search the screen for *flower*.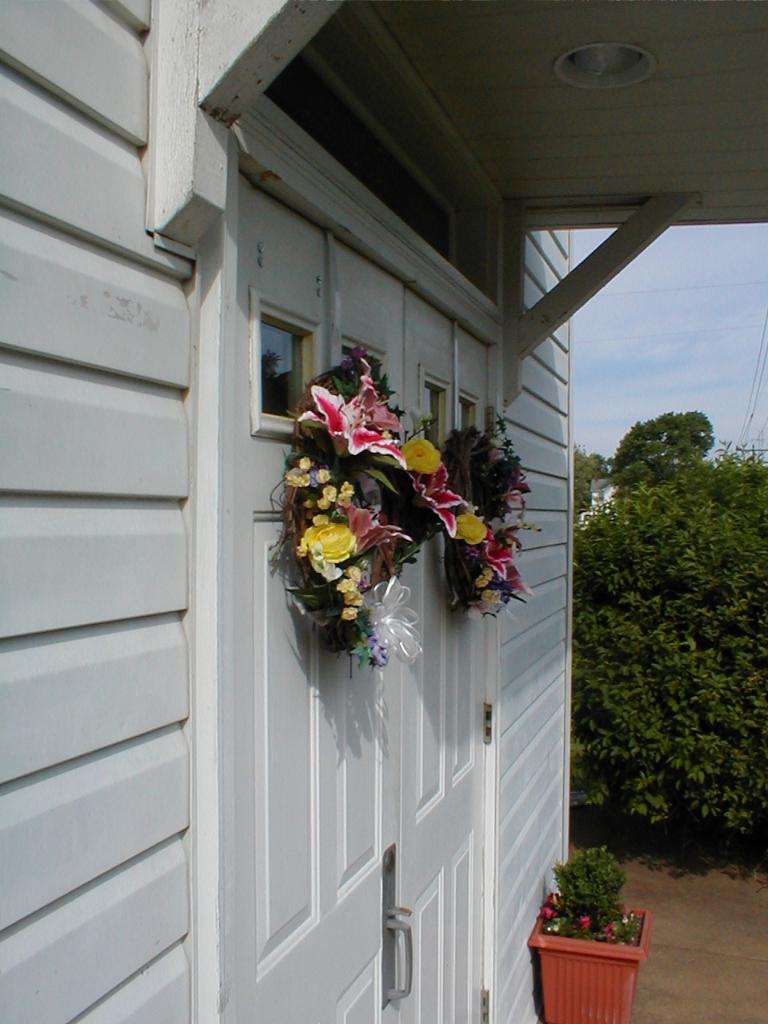
Found at locate(332, 605, 354, 618).
